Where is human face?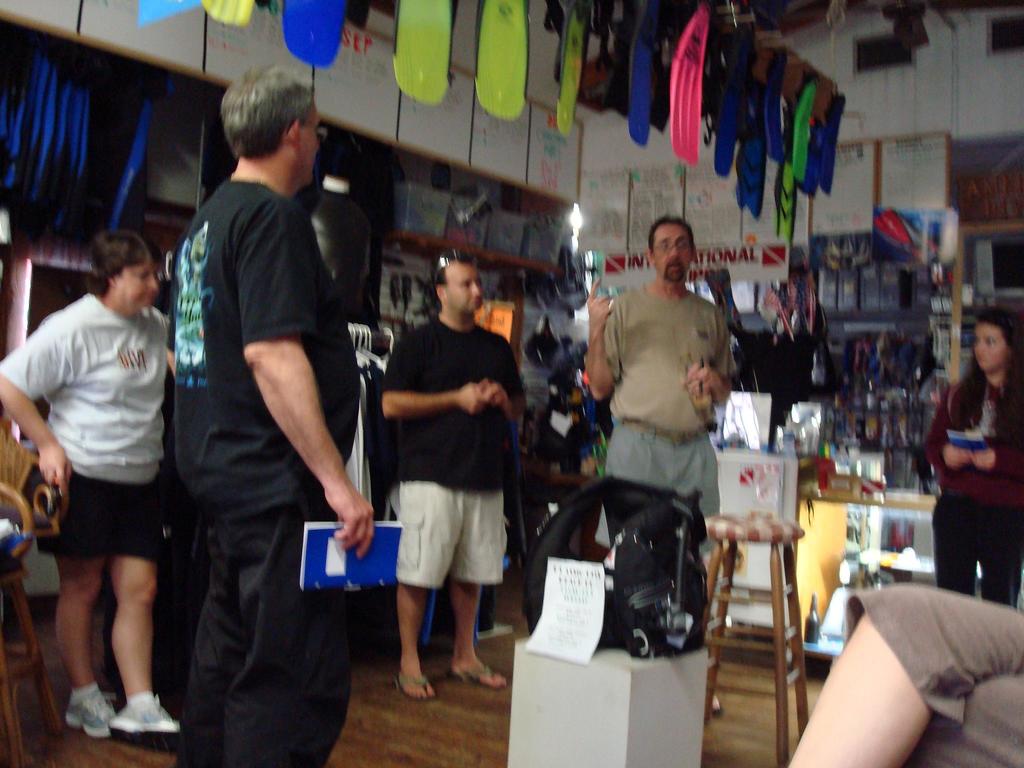
(x1=116, y1=257, x2=163, y2=310).
